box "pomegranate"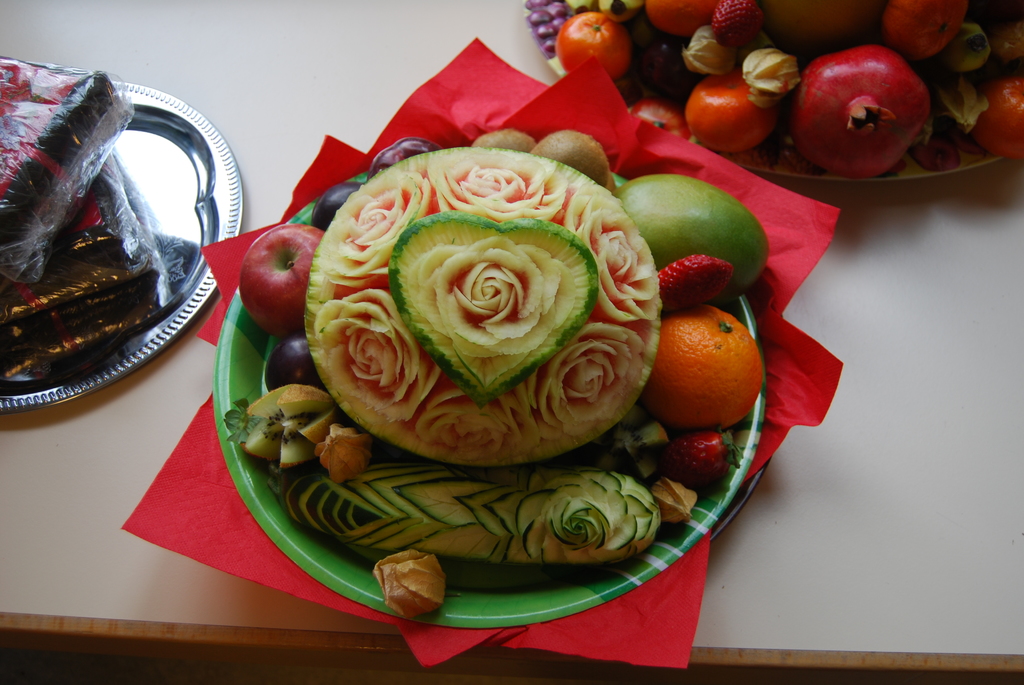
(left=787, top=37, right=934, bottom=178)
